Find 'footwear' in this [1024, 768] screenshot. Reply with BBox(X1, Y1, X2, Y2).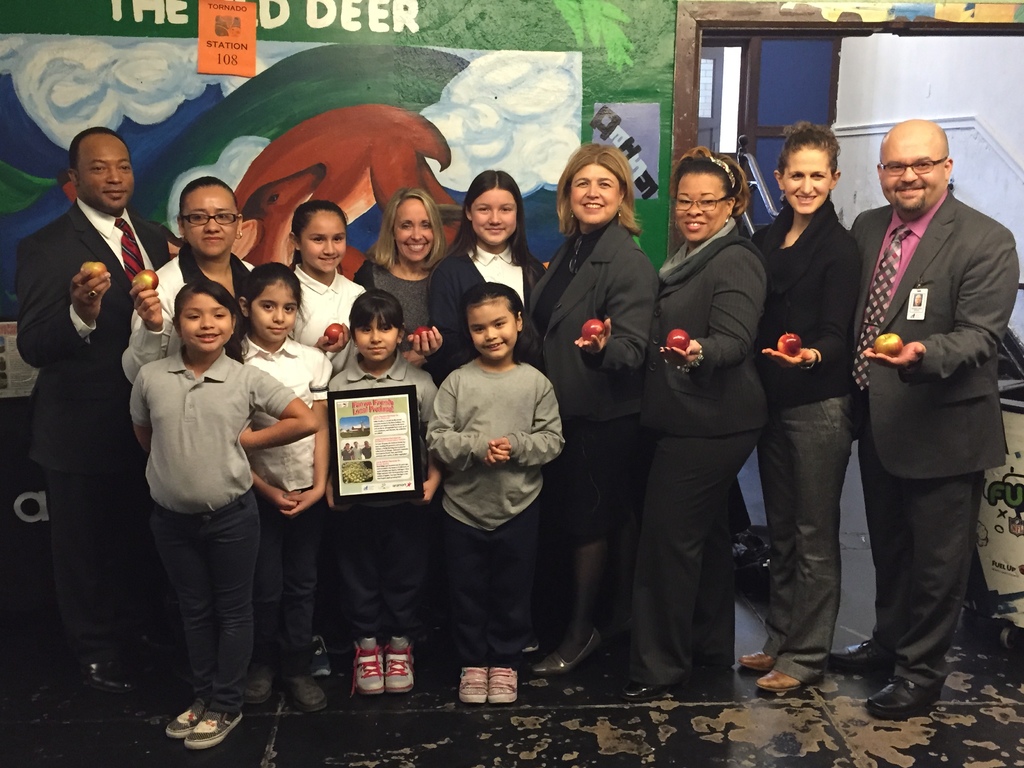
BBox(352, 648, 385, 697).
